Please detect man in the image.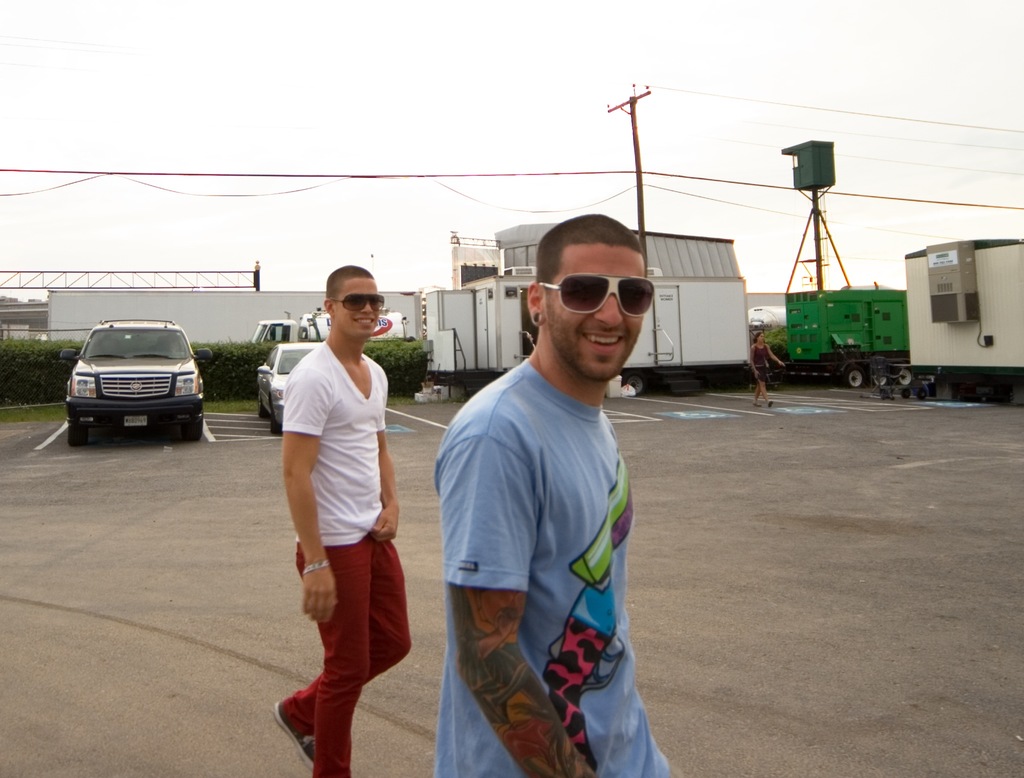
BBox(428, 211, 685, 770).
